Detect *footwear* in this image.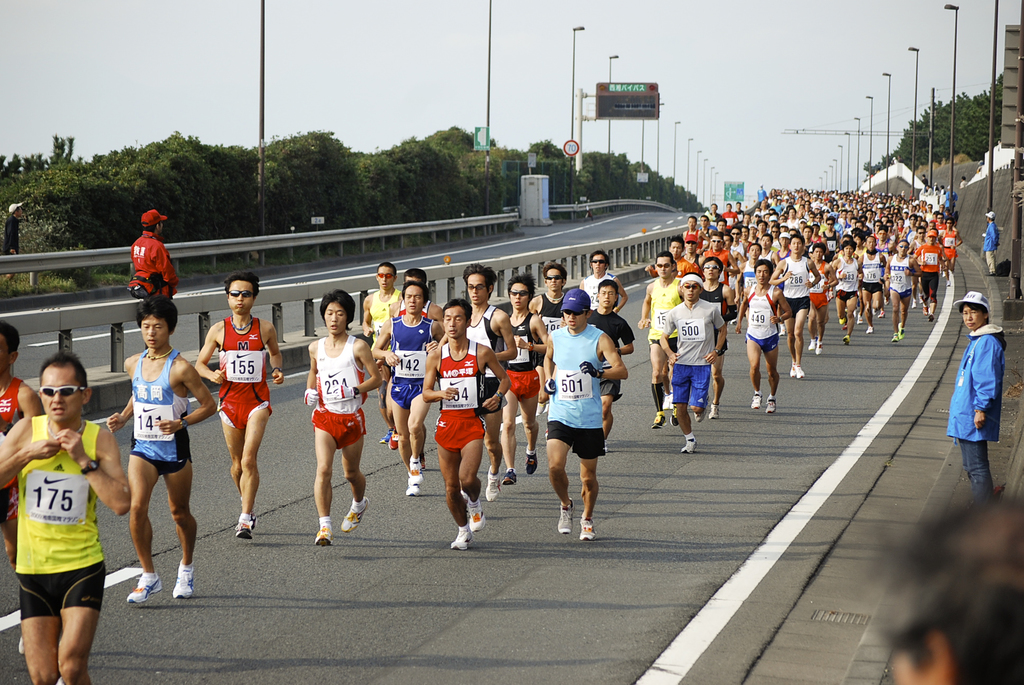
Detection: [x1=794, y1=365, x2=801, y2=379].
